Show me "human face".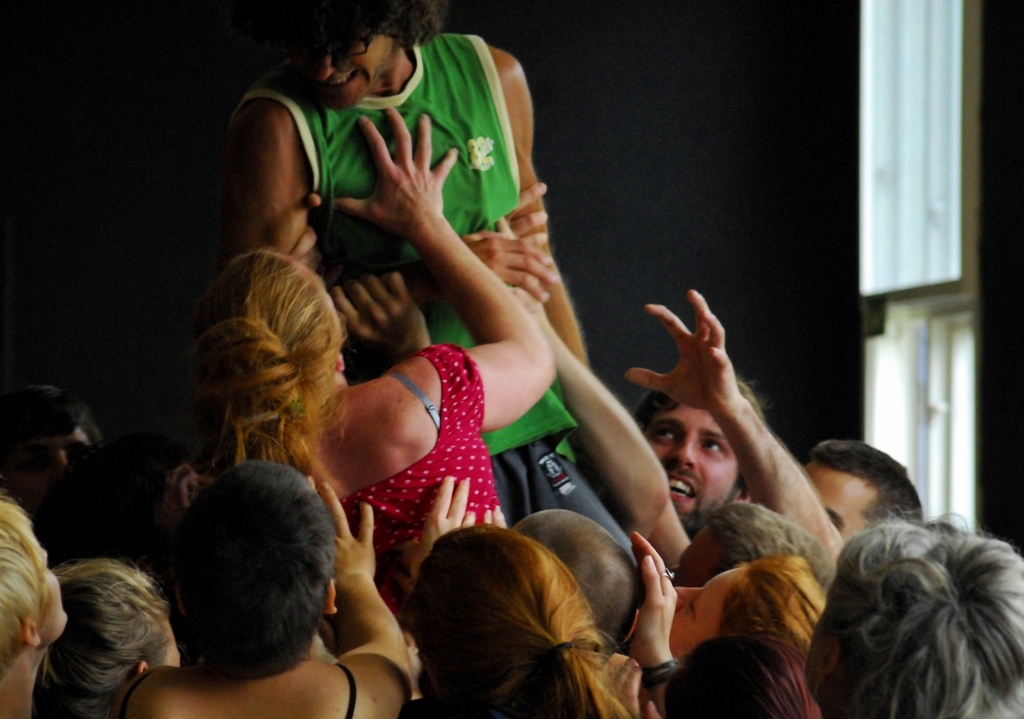
"human face" is here: (x1=804, y1=462, x2=872, y2=544).
